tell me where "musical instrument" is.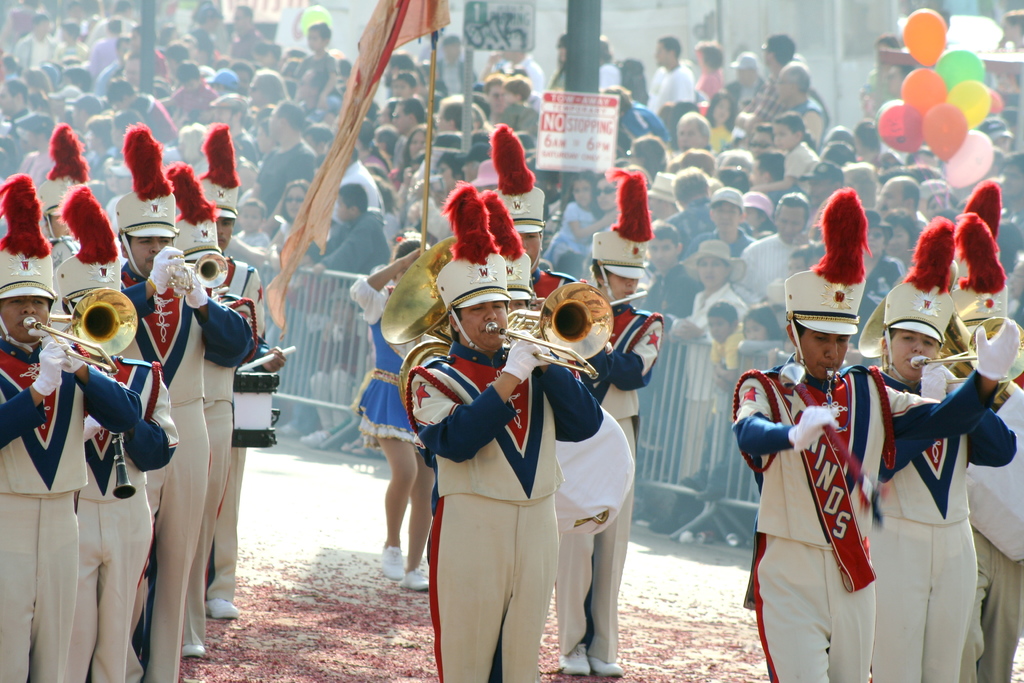
"musical instrument" is at 235:347:297:453.
